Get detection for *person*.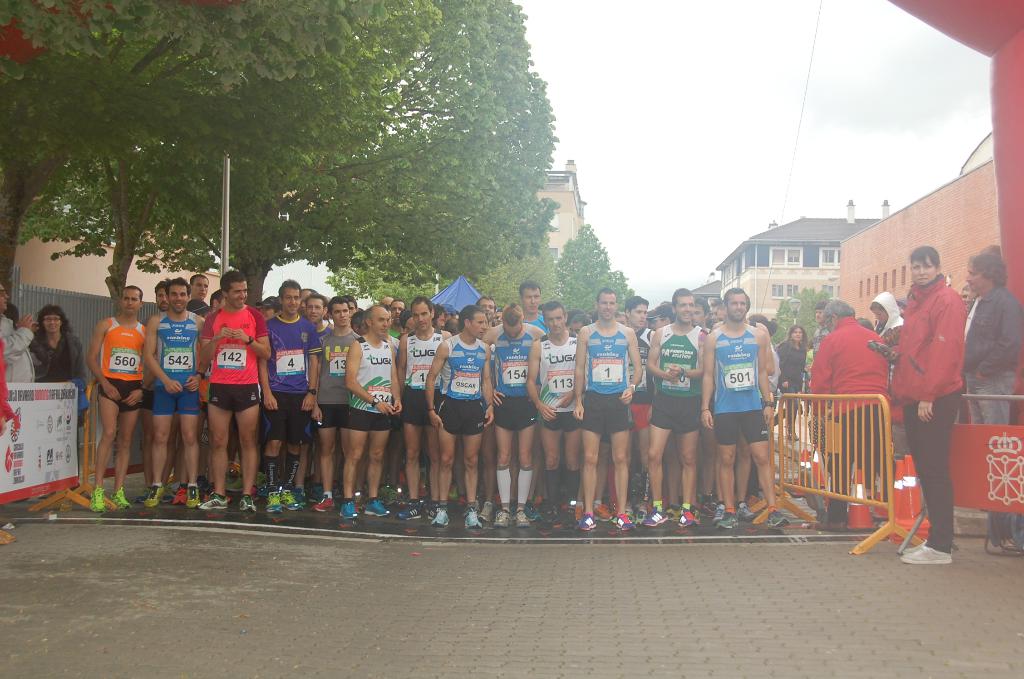
Detection: [x1=612, y1=306, x2=630, y2=329].
